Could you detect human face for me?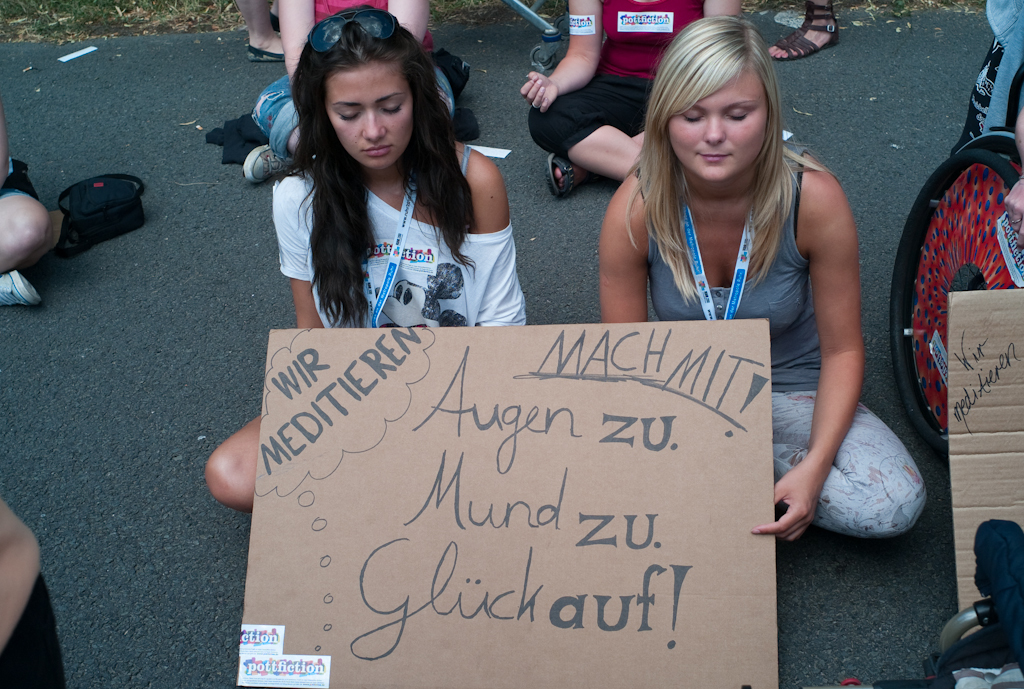
Detection result: box(669, 69, 756, 181).
